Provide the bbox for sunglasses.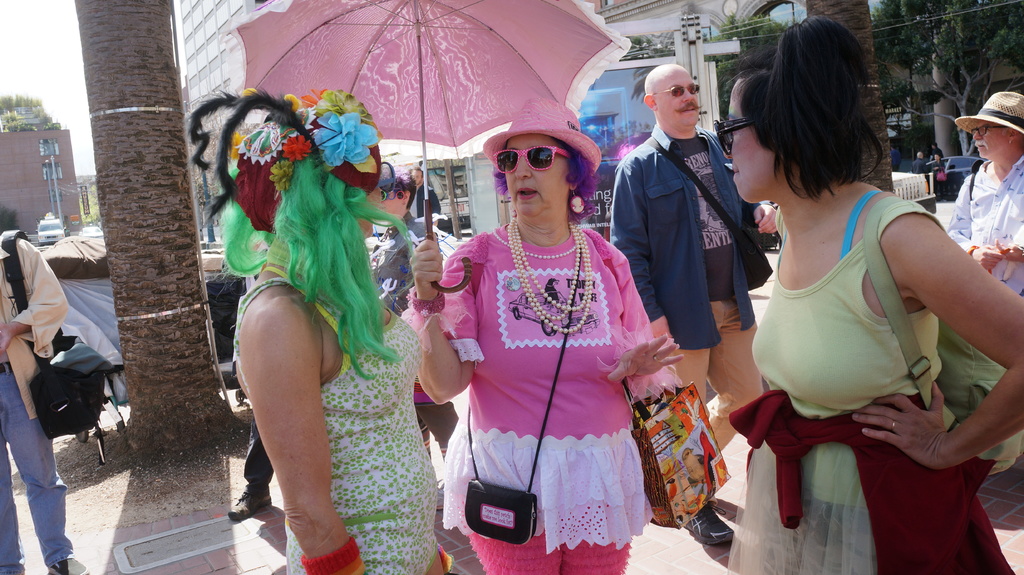
bbox(492, 146, 570, 173).
